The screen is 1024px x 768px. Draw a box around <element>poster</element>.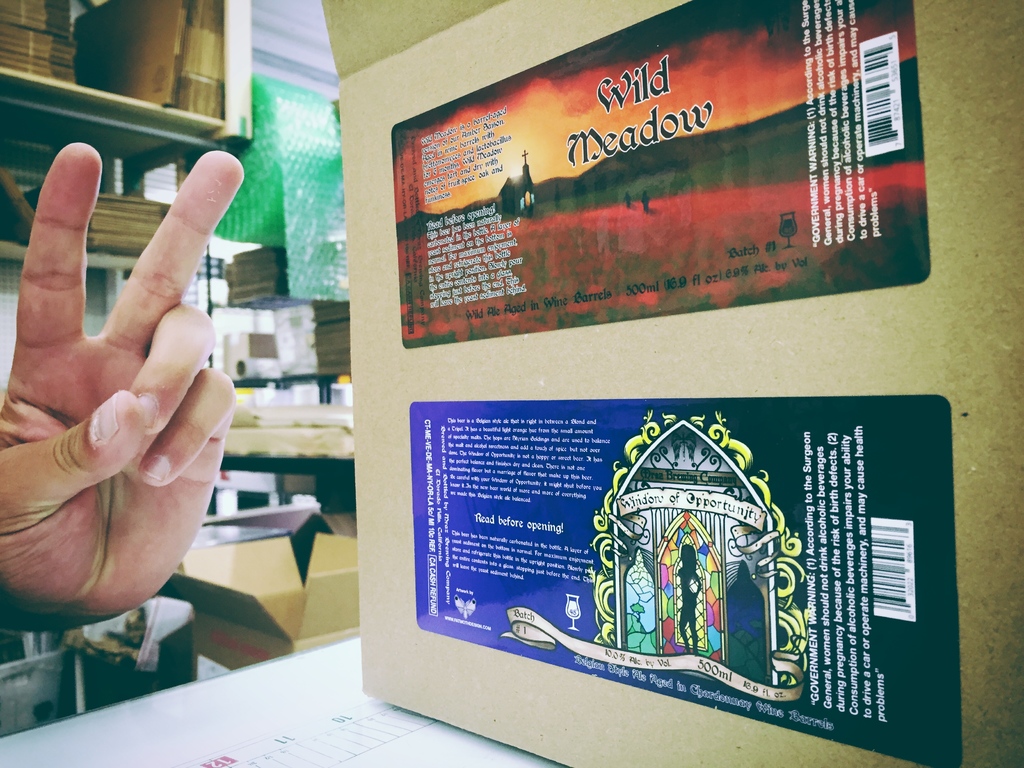
392/0/925/347.
